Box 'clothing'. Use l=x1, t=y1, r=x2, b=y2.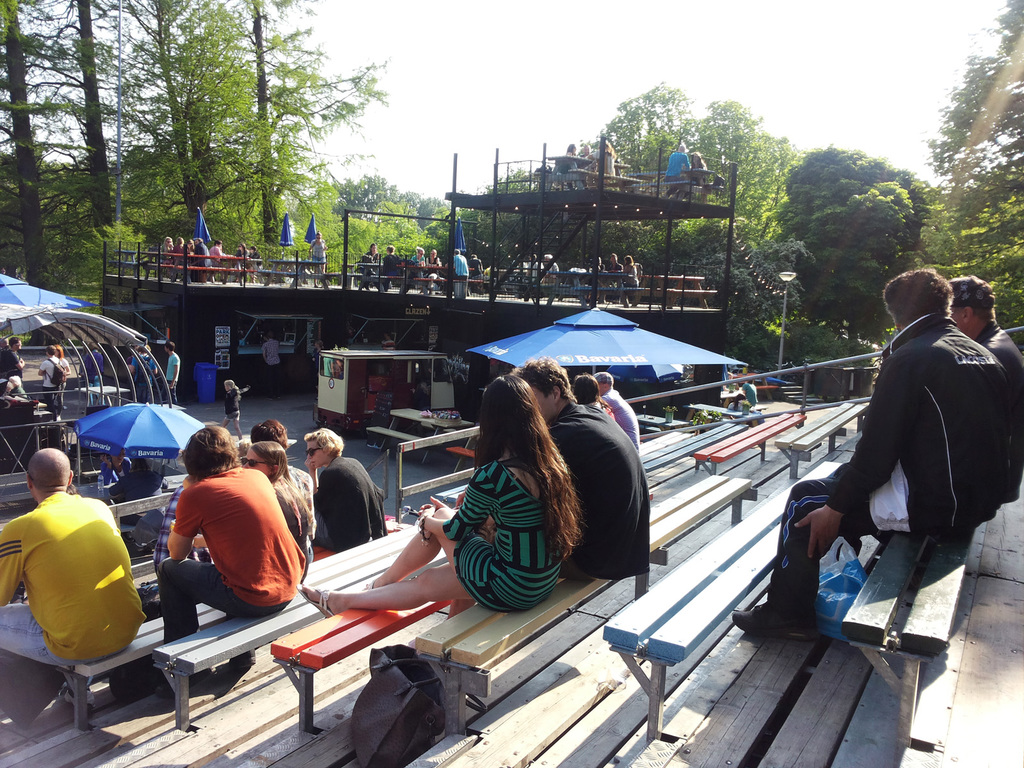
l=260, t=338, r=283, b=395.
